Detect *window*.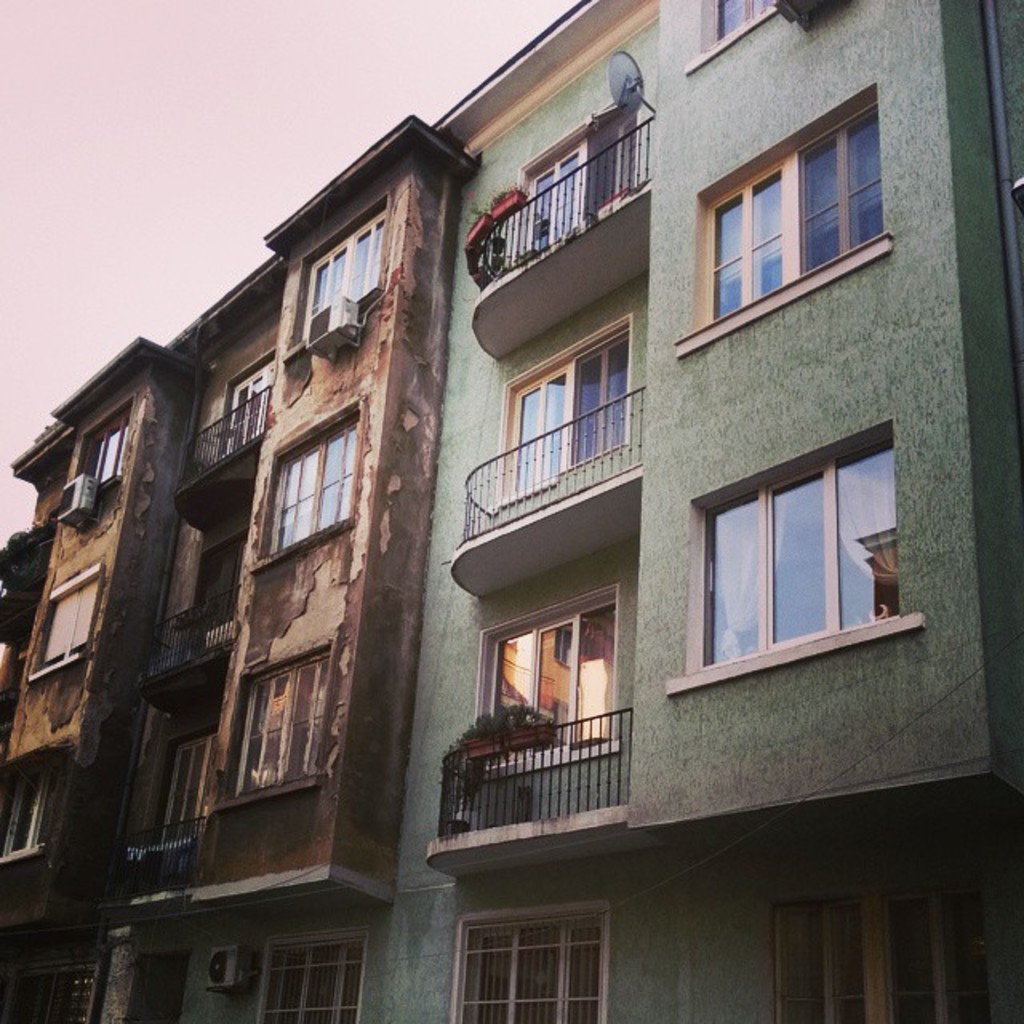
Detected at bbox(0, 773, 58, 866).
